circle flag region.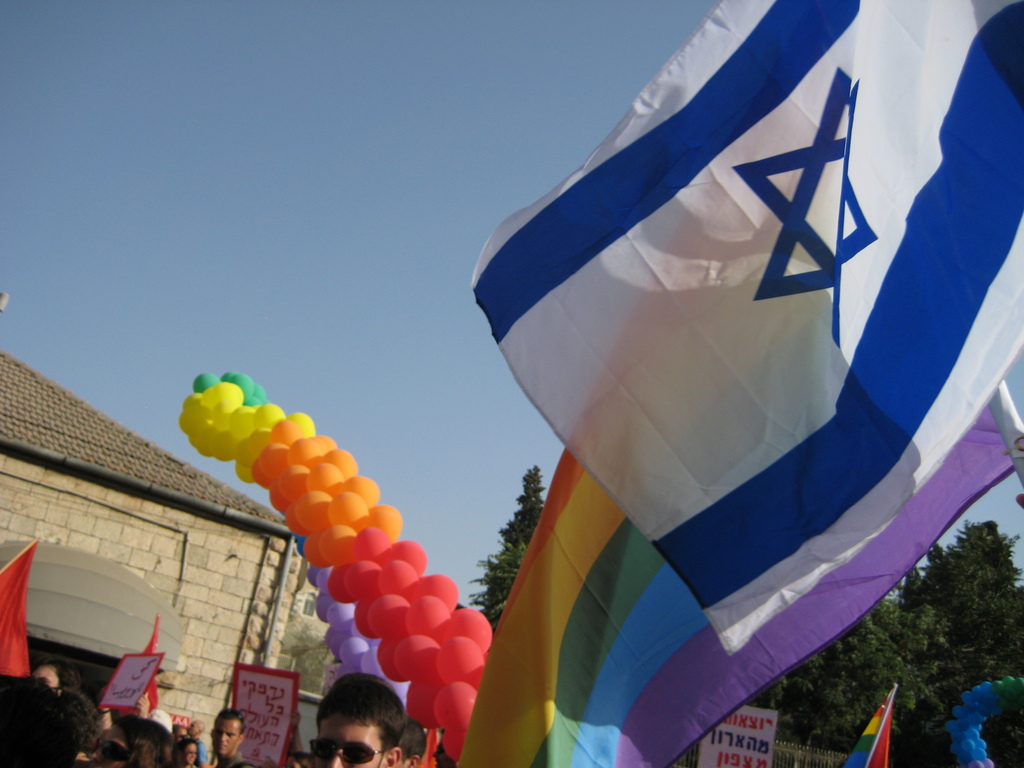
Region: 409,725,447,767.
